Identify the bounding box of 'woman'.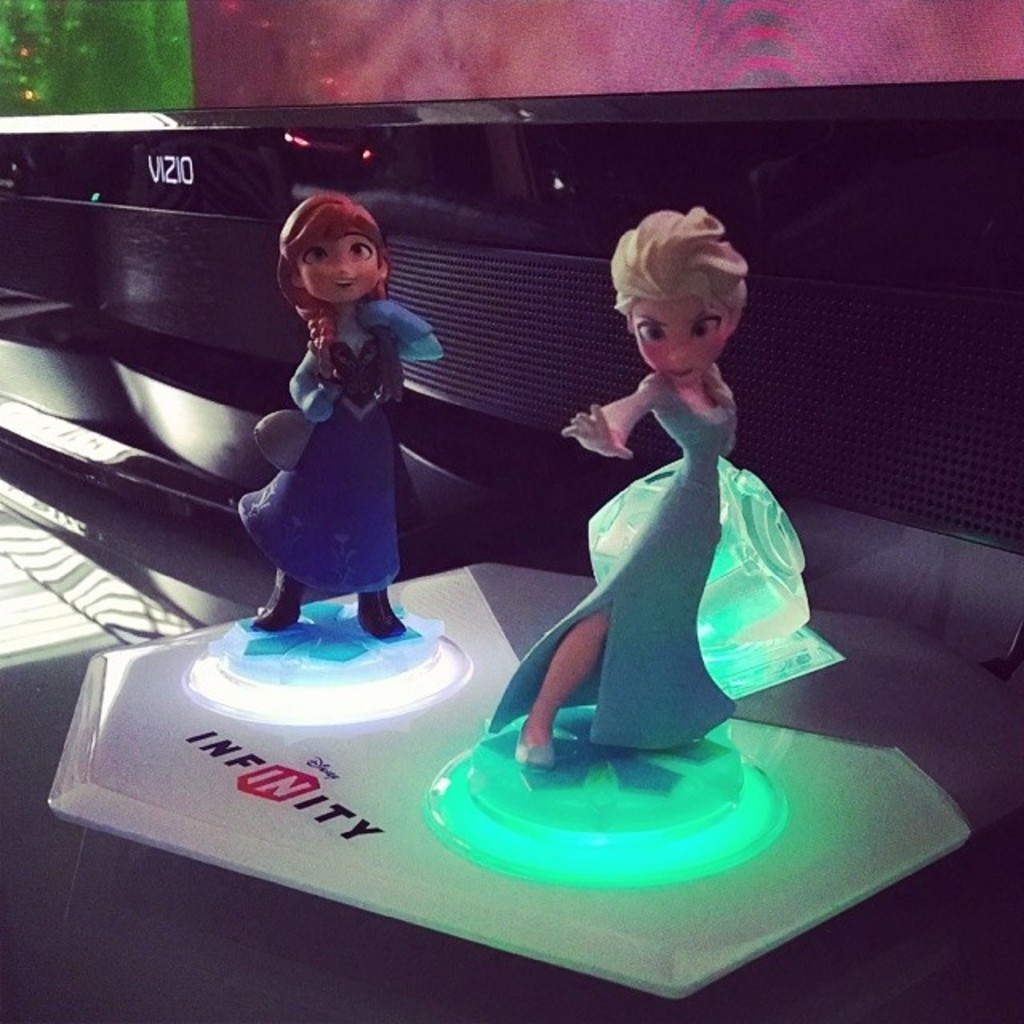
BBox(498, 210, 834, 848).
